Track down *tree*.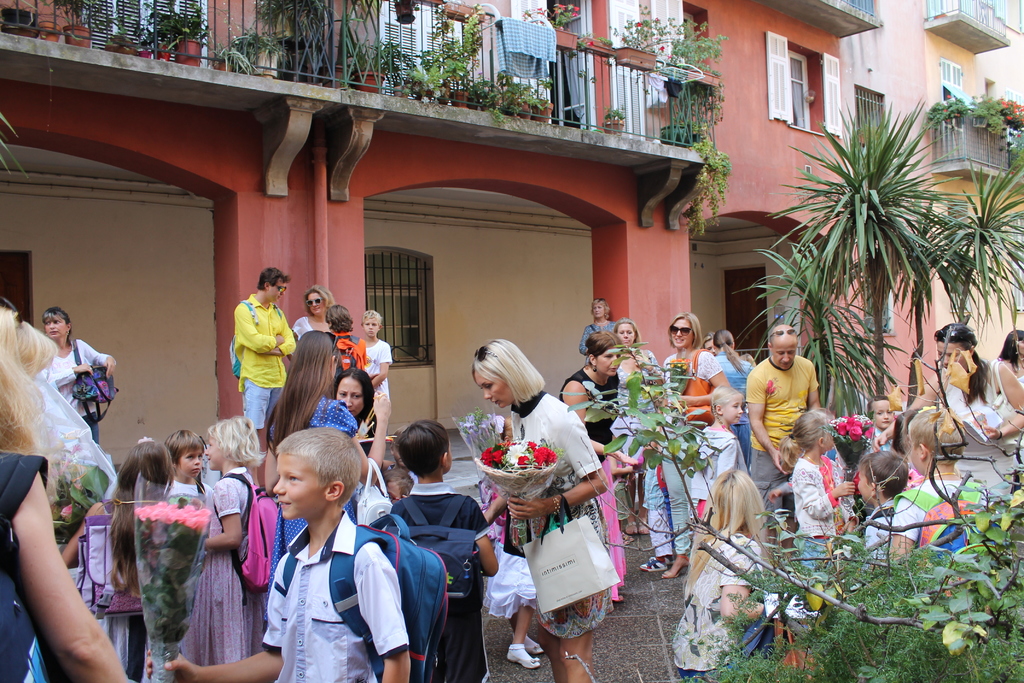
Tracked to <box>772,101,992,407</box>.
